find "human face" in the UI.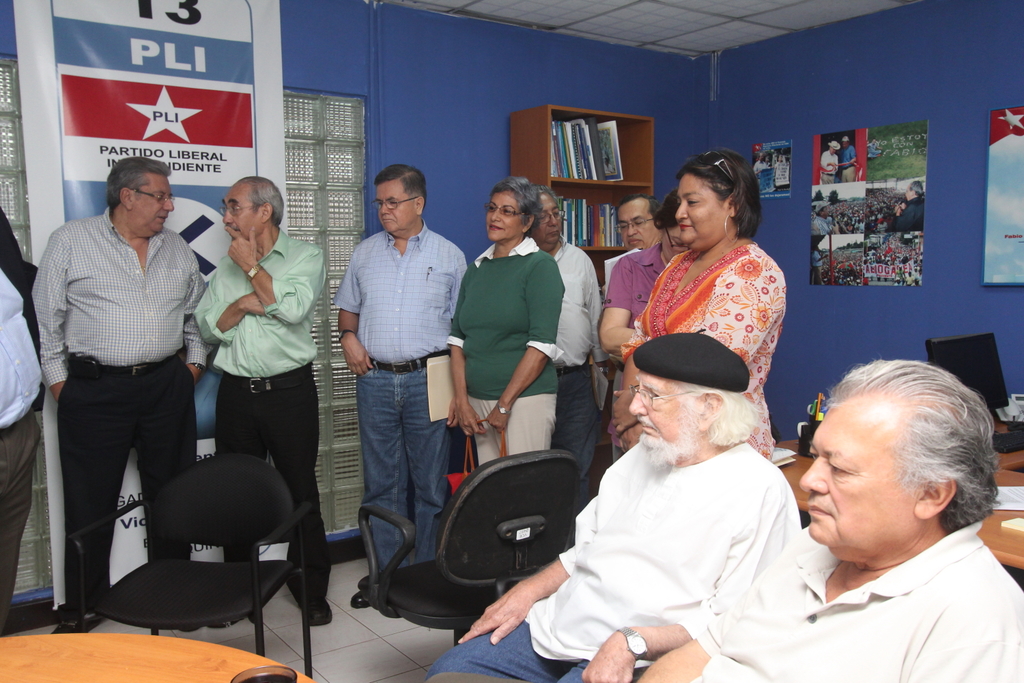
UI element at (x1=657, y1=225, x2=691, y2=262).
